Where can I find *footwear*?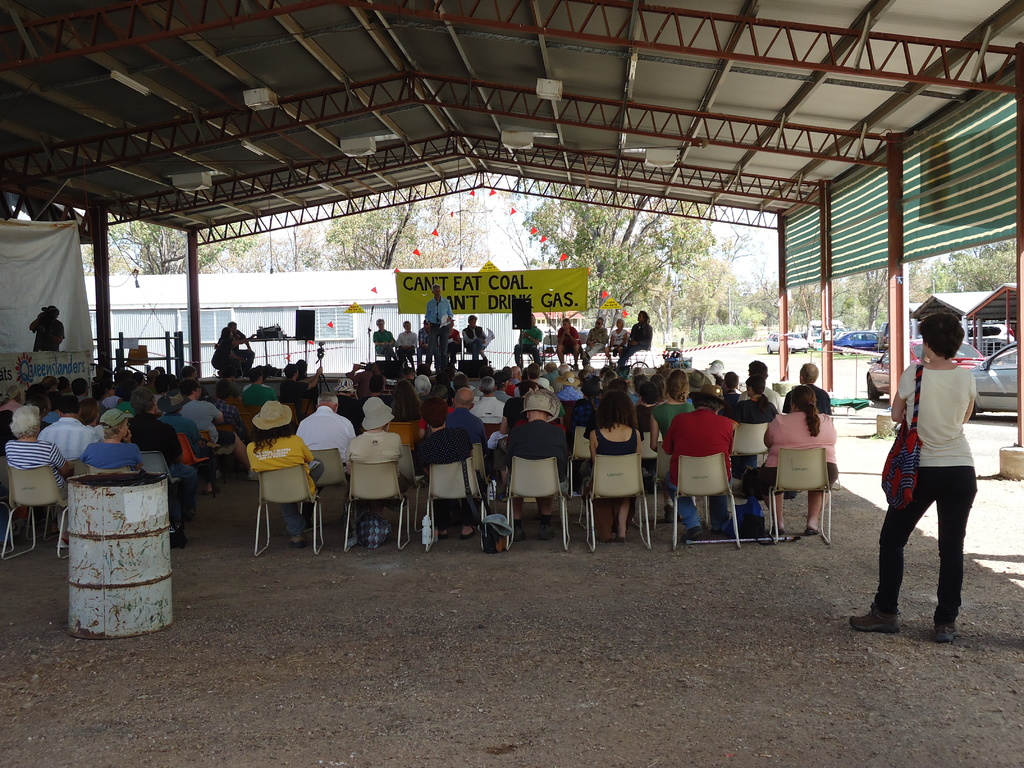
You can find it at 535, 523, 555, 540.
